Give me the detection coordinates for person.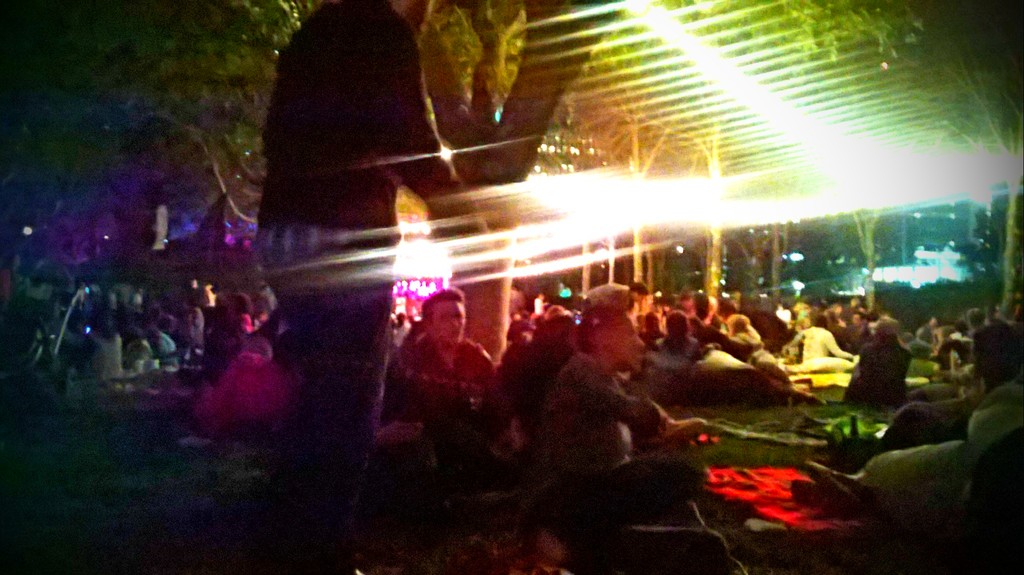
{"x1": 801, "y1": 307, "x2": 1023, "y2": 506}.
